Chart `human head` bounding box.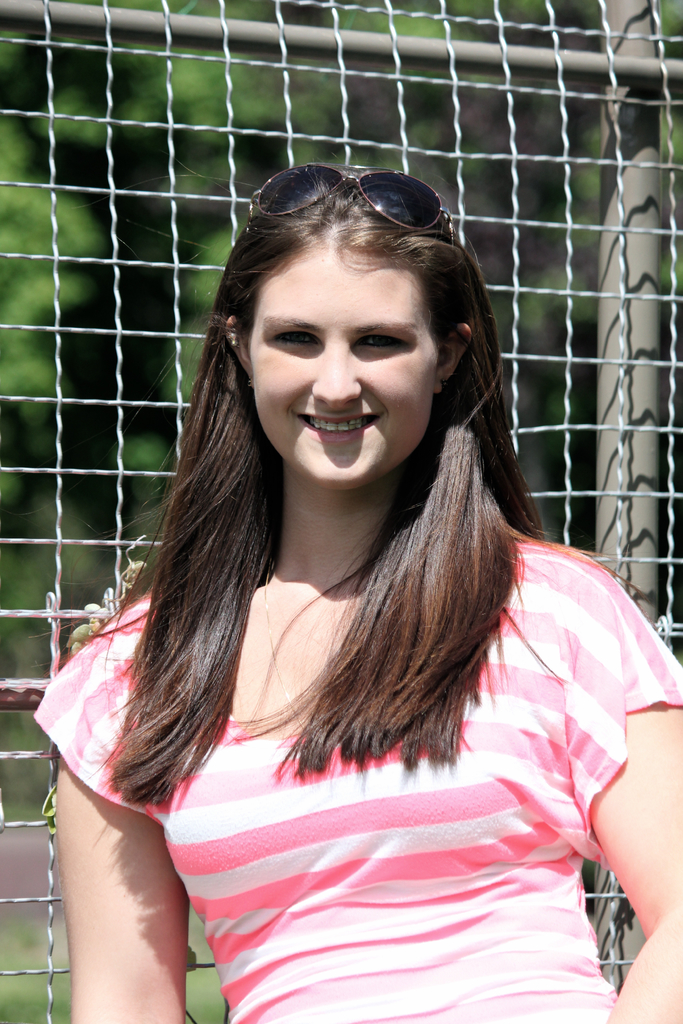
Charted: rect(208, 137, 502, 487).
